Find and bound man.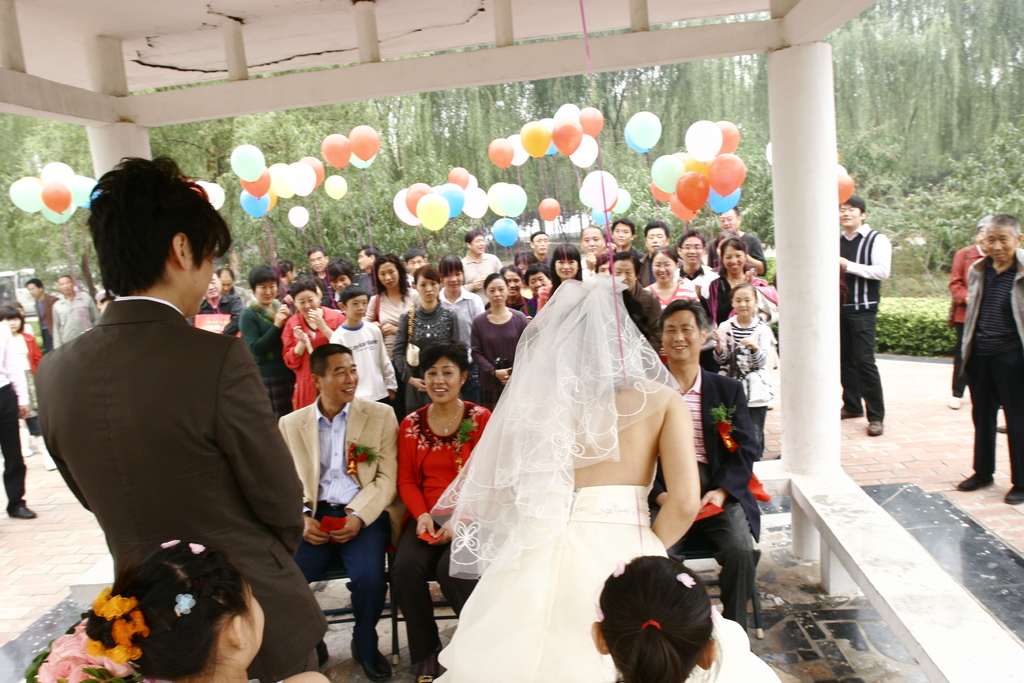
Bound: [463, 233, 507, 308].
